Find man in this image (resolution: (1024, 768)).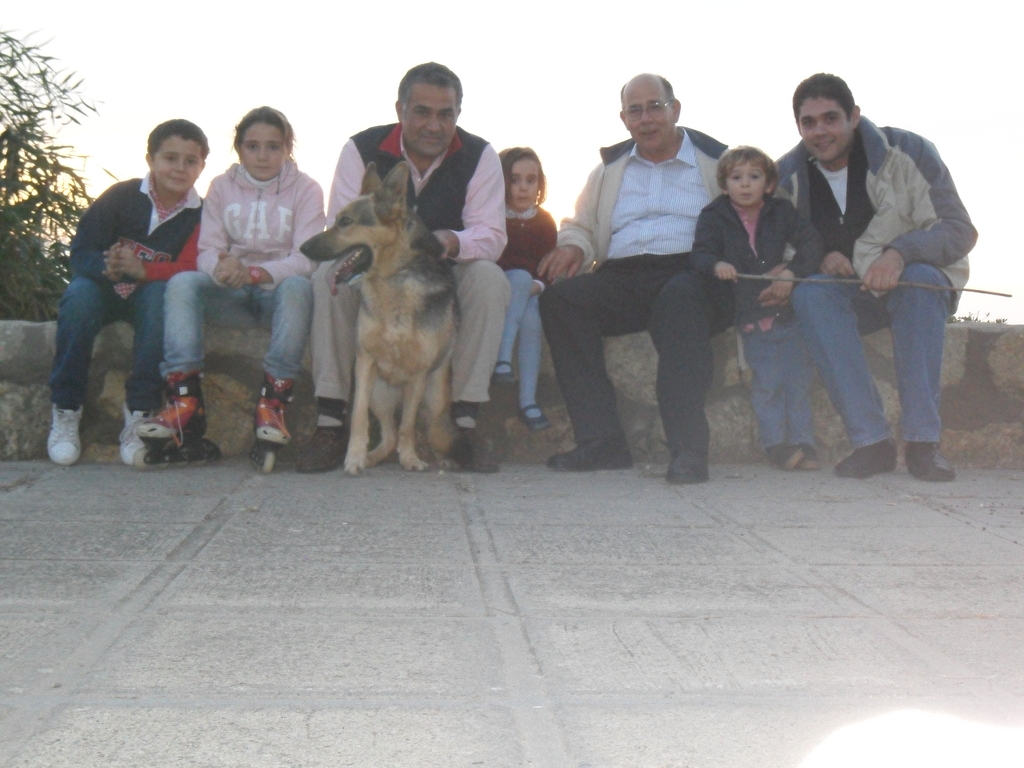
(297, 68, 483, 493).
